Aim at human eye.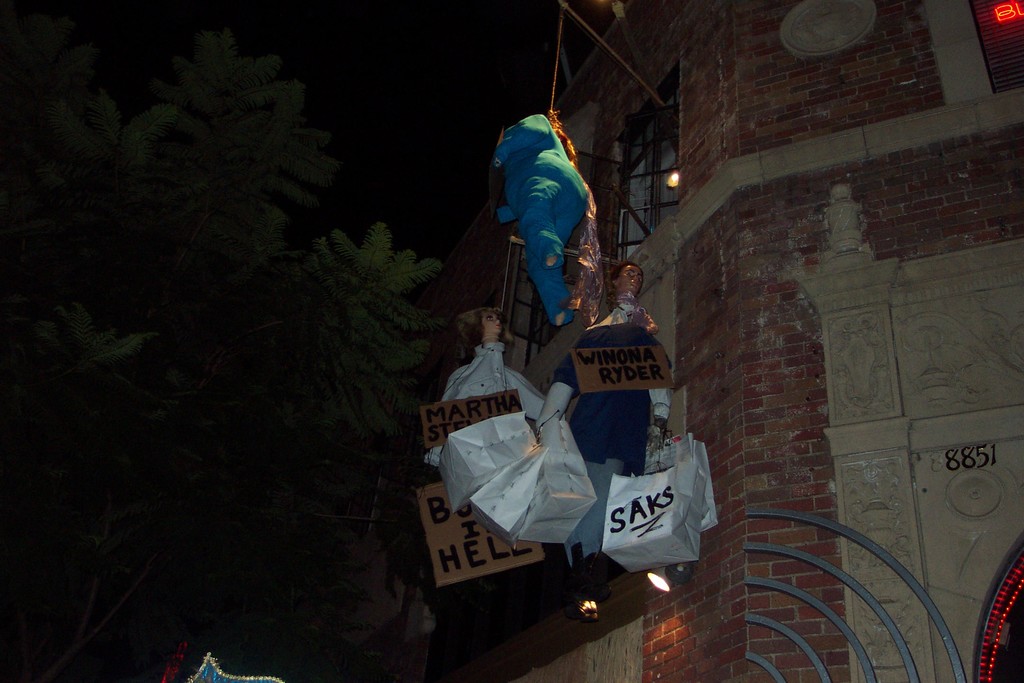
Aimed at locate(486, 312, 495, 326).
